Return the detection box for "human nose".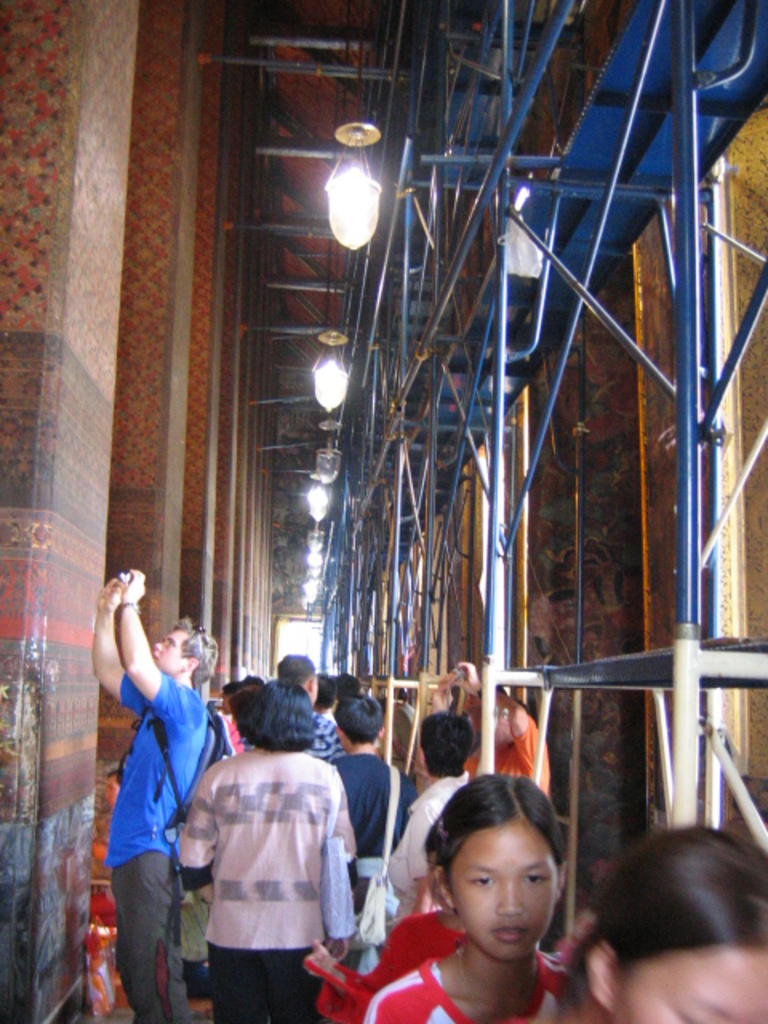
crop(498, 875, 522, 918).
